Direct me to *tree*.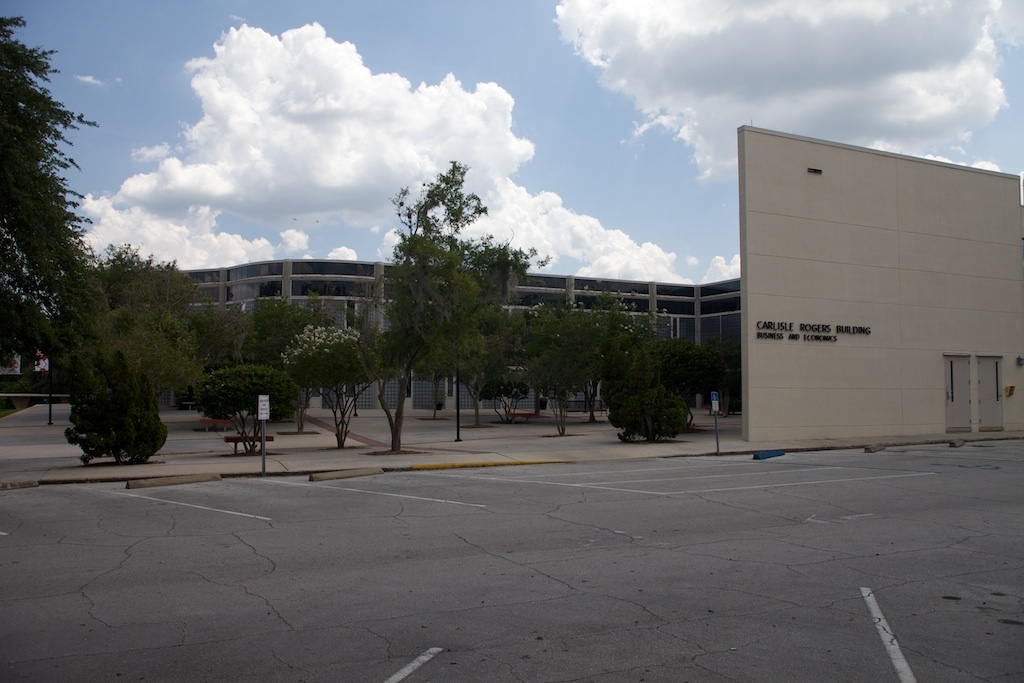
Direction: [496, 297, 587, 437].
